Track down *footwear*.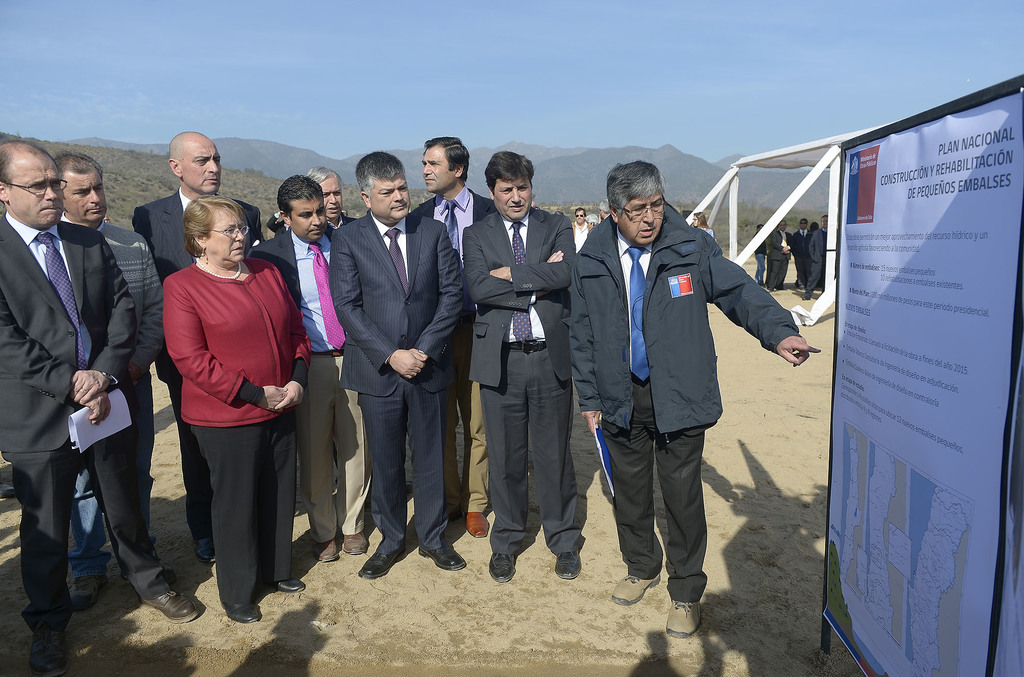
Tracked to x1=360, y1=549, x2=407, y2=579.
